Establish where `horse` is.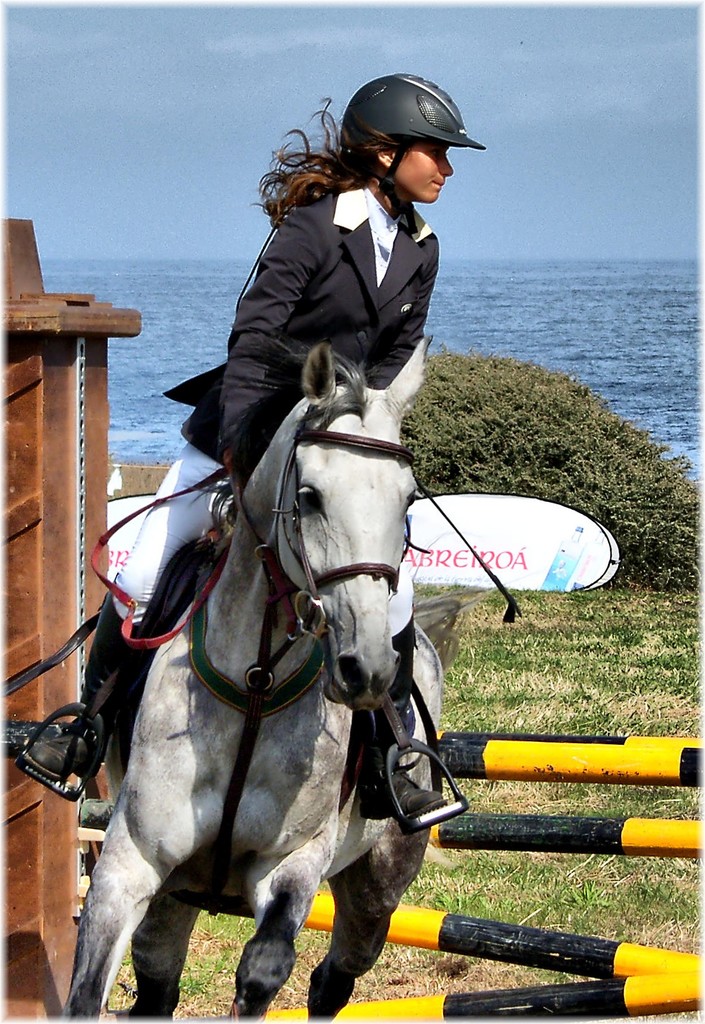
Established at Rect(53, 335, 445, 1020).
